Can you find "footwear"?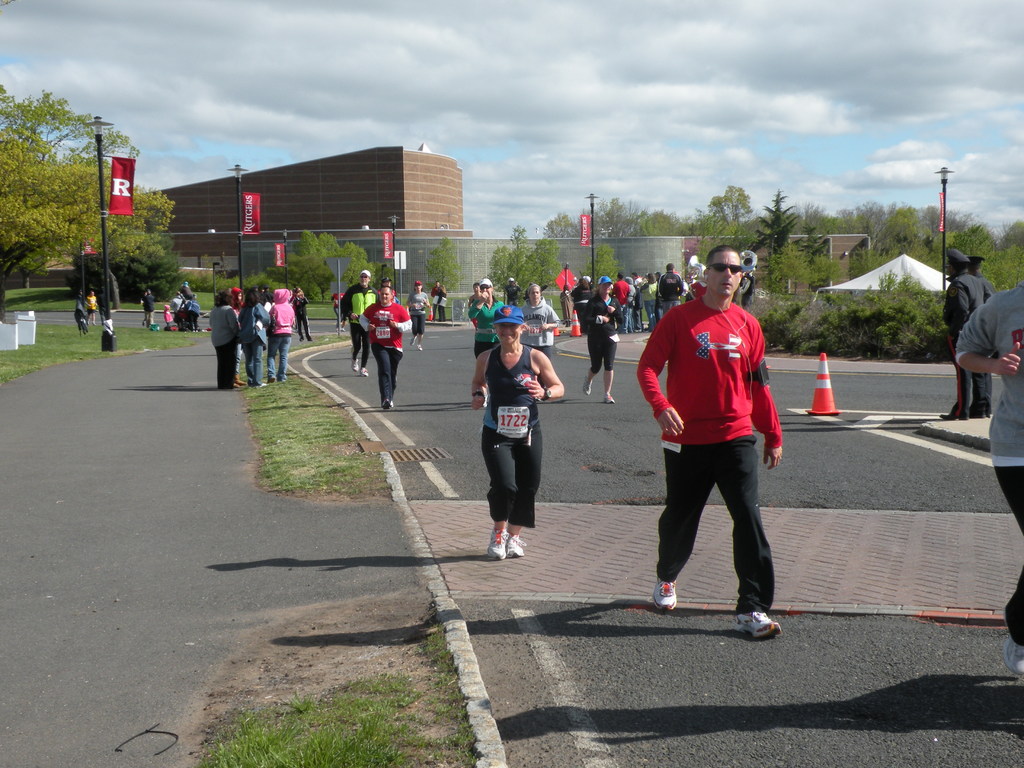
Yes, bounding box: 417:344:423:352.
